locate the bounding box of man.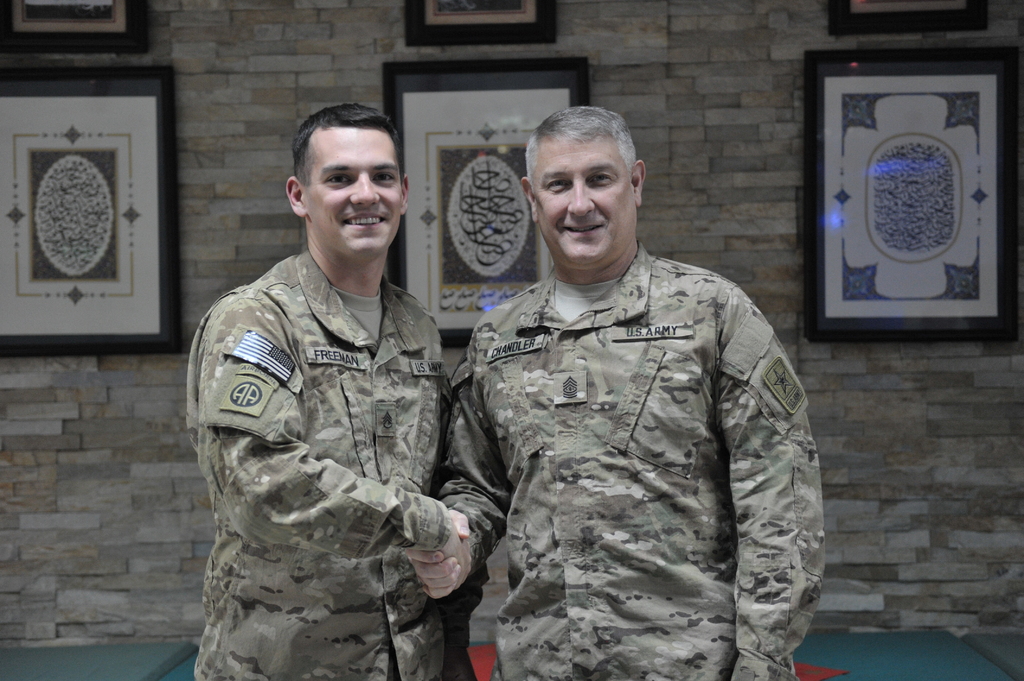
Bounding box: 186, 100, 472, 680.
